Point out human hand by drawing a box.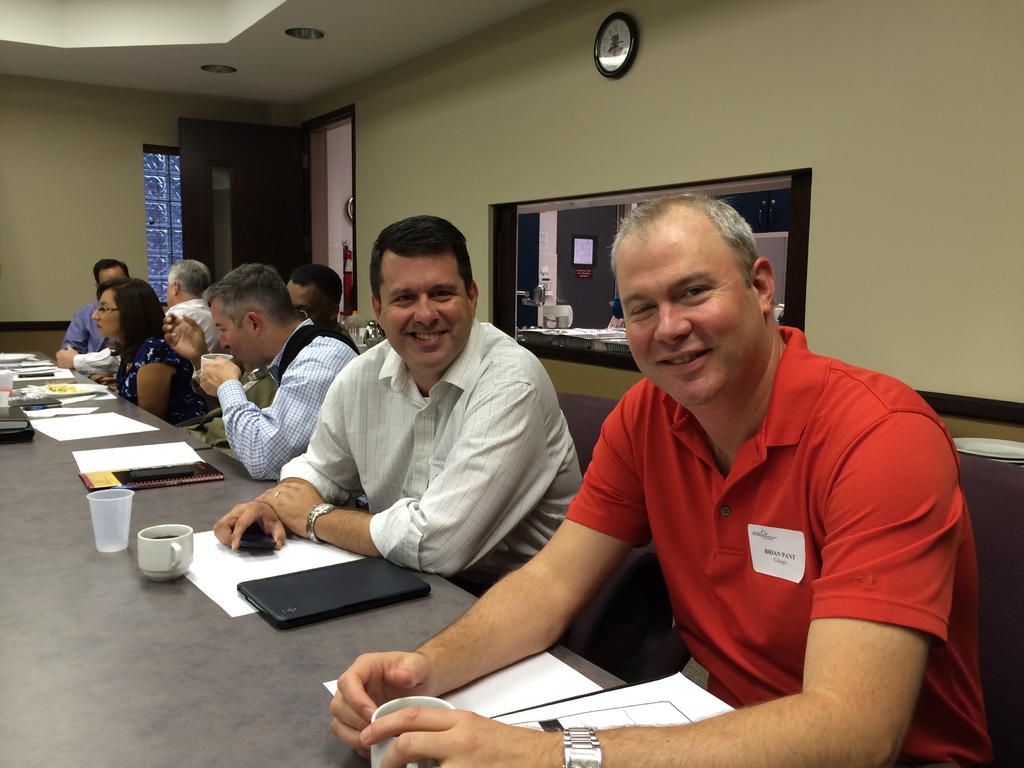
{"left": 212, "top": 503, "right": 285, "bottom": 550}.
